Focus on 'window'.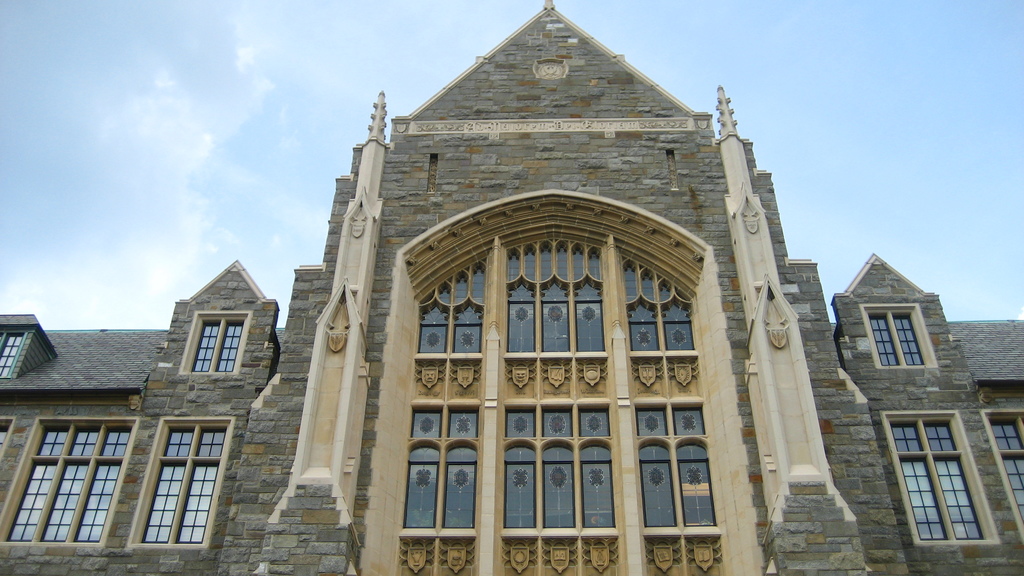
Focused at region(180, 314, 252, 376).
